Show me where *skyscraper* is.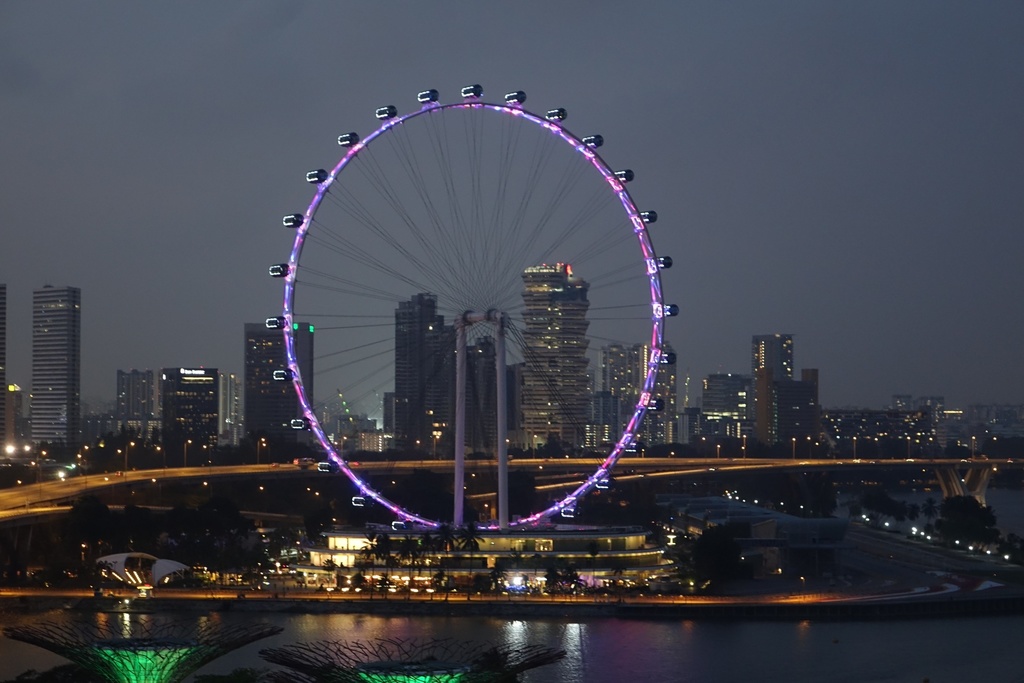
*skyscraper* is at [118, 368, 151, 424].
